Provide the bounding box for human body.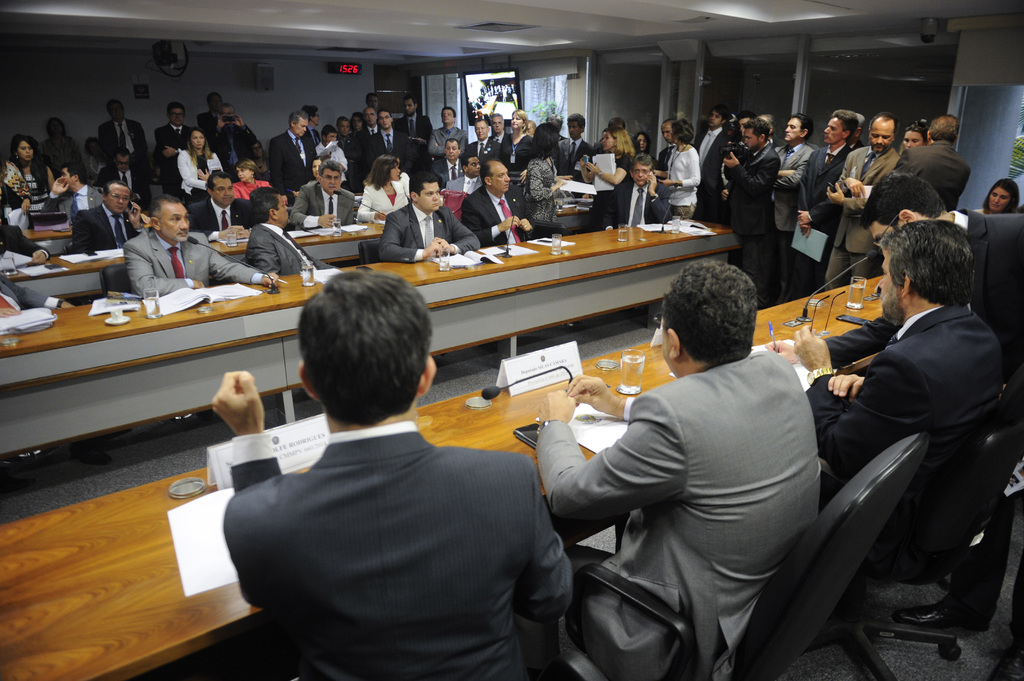
Rect(358, 180, 406, 220).
